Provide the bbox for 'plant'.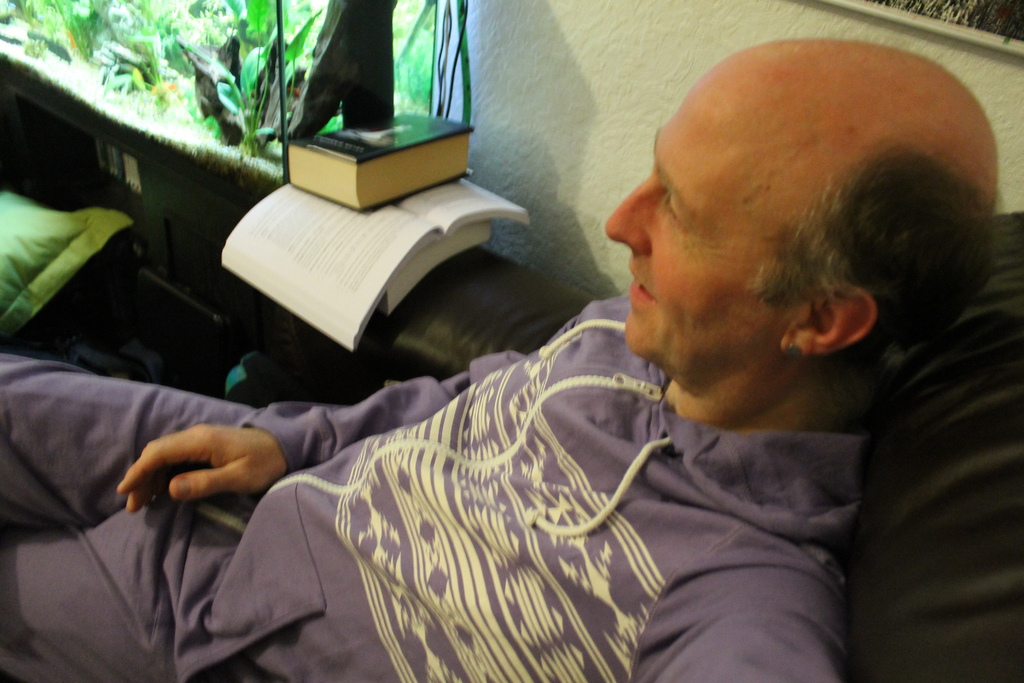
0 0 434 162.
